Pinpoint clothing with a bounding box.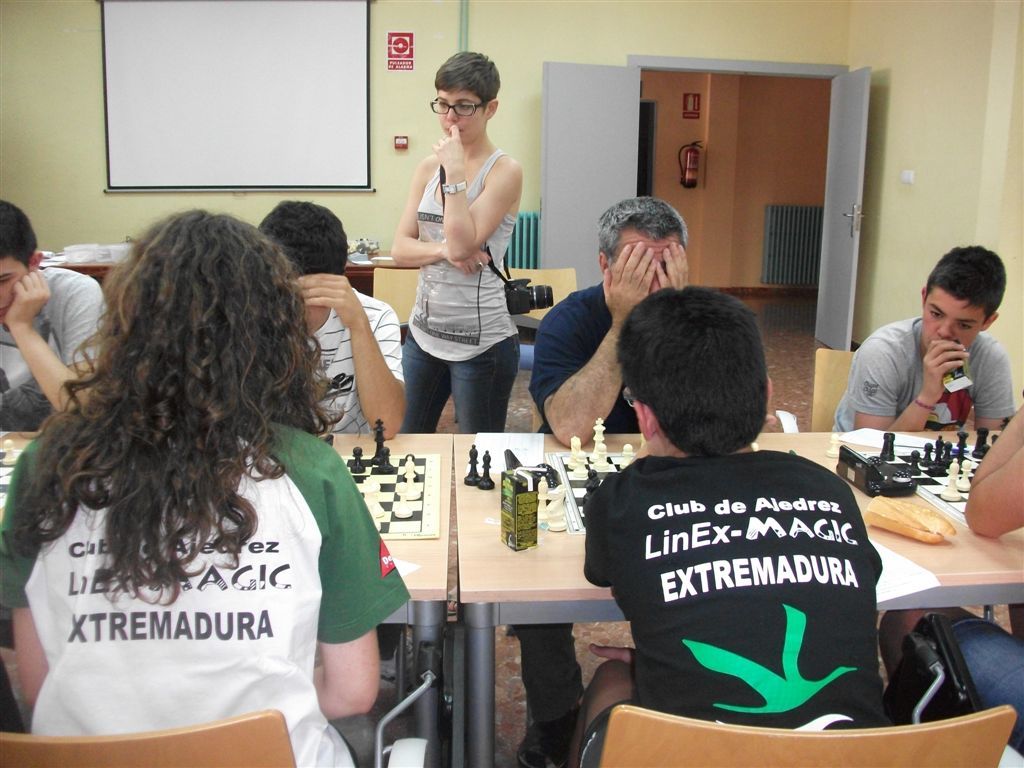
locate(301, 286, 407, 435).
